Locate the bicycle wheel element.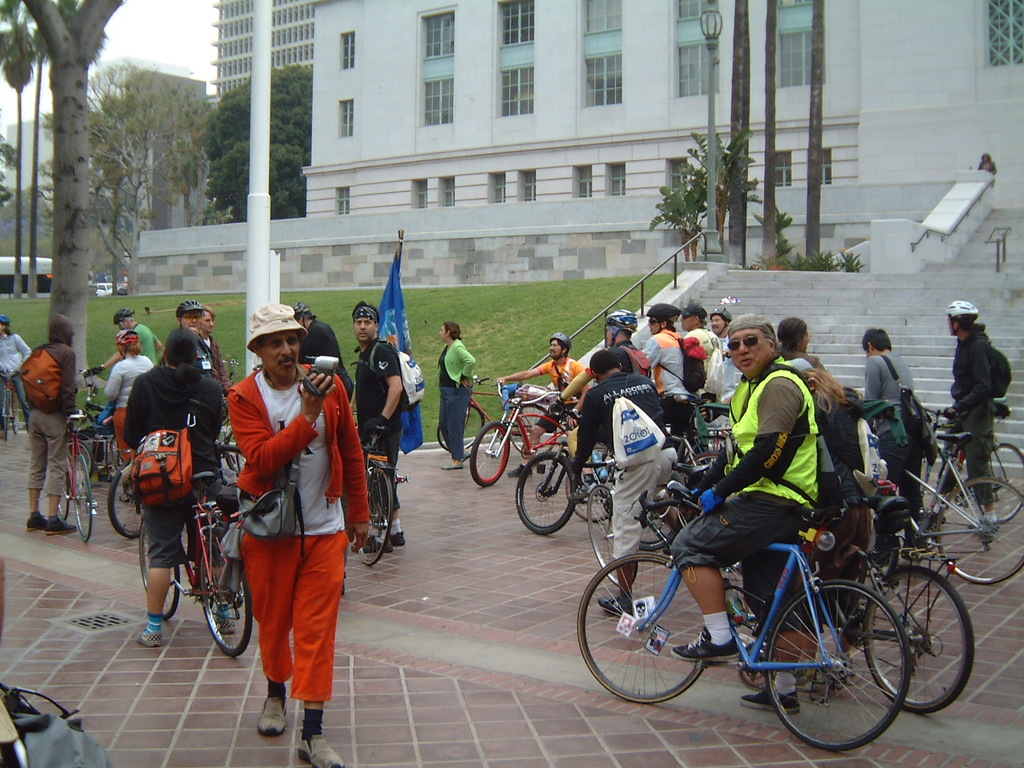
Element bbox: bbox=(574, 554, 715, 706).
